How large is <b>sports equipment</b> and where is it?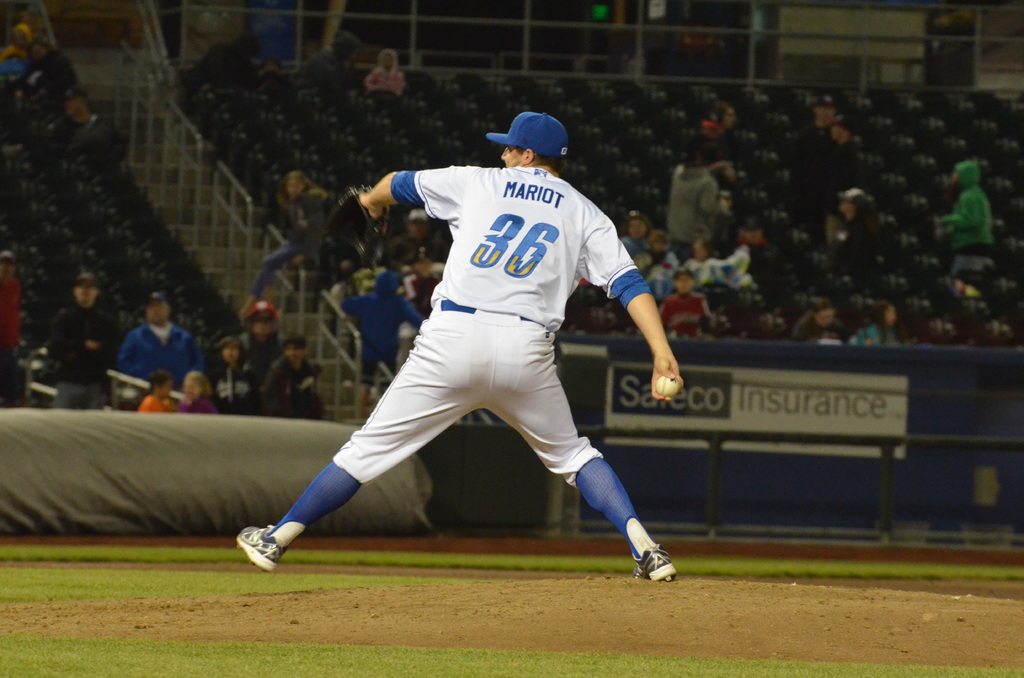
Bounding box: box(626, 540, 676, 579).
